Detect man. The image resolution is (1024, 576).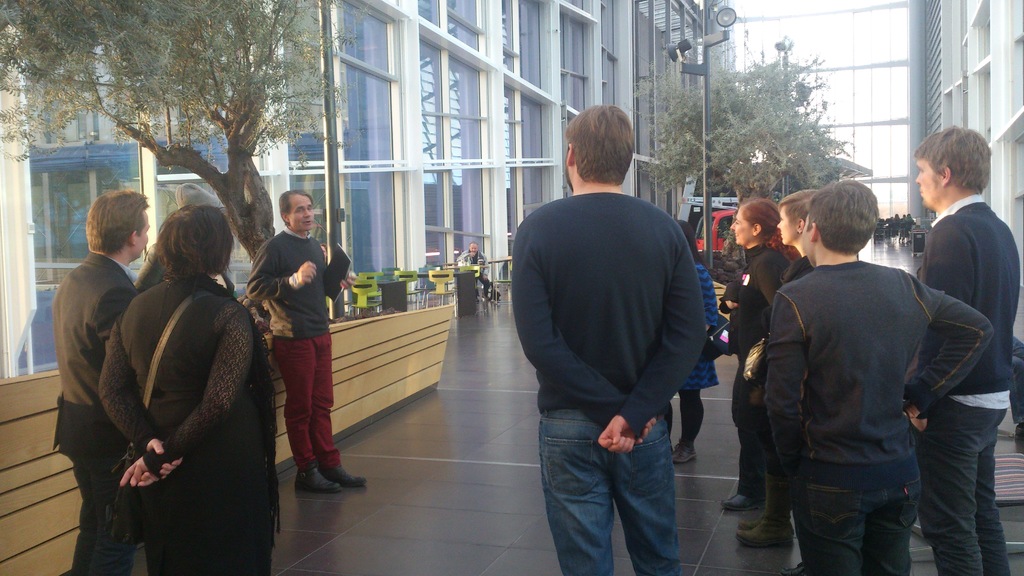
left=449, top=237, right=495, bottom=310.
